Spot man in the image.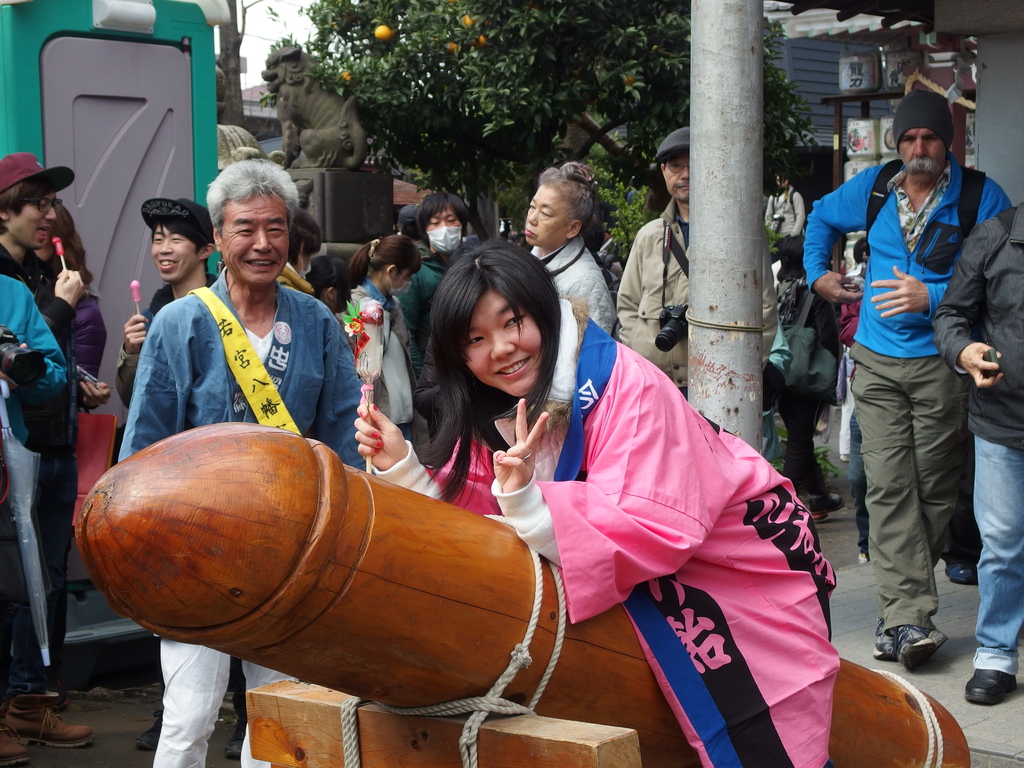
man found at x1=393 y1=190 x2=471 y2=385.
